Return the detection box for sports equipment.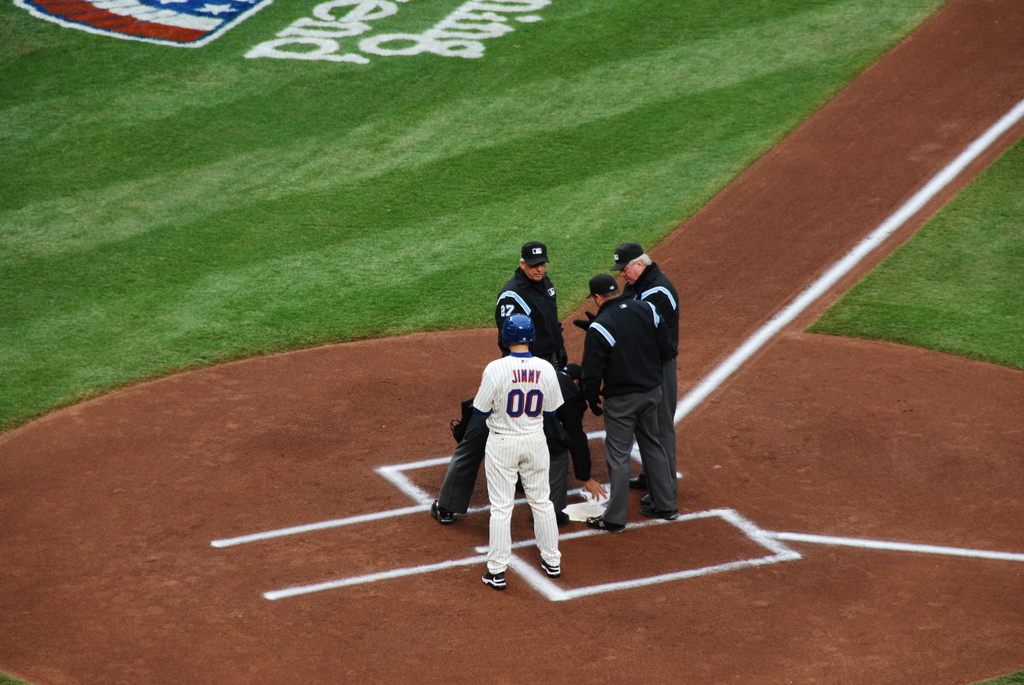
box=[479, 567, 510, 589].
